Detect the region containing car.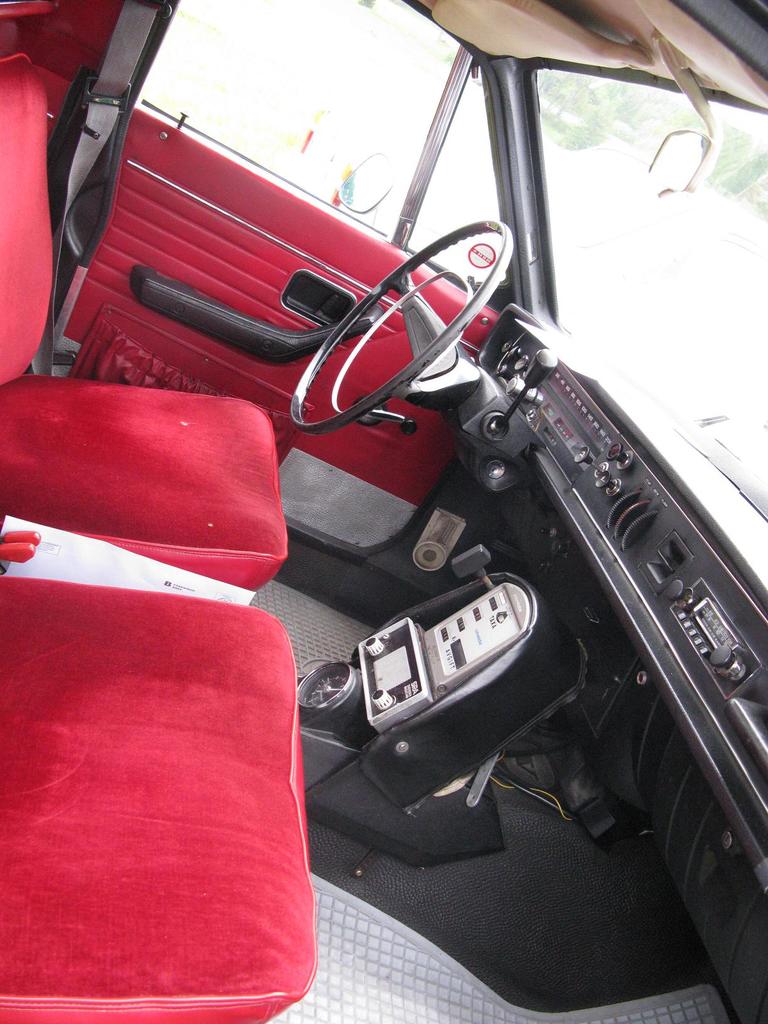
(x1=62, y1=2, x2=732, y2=1007).
